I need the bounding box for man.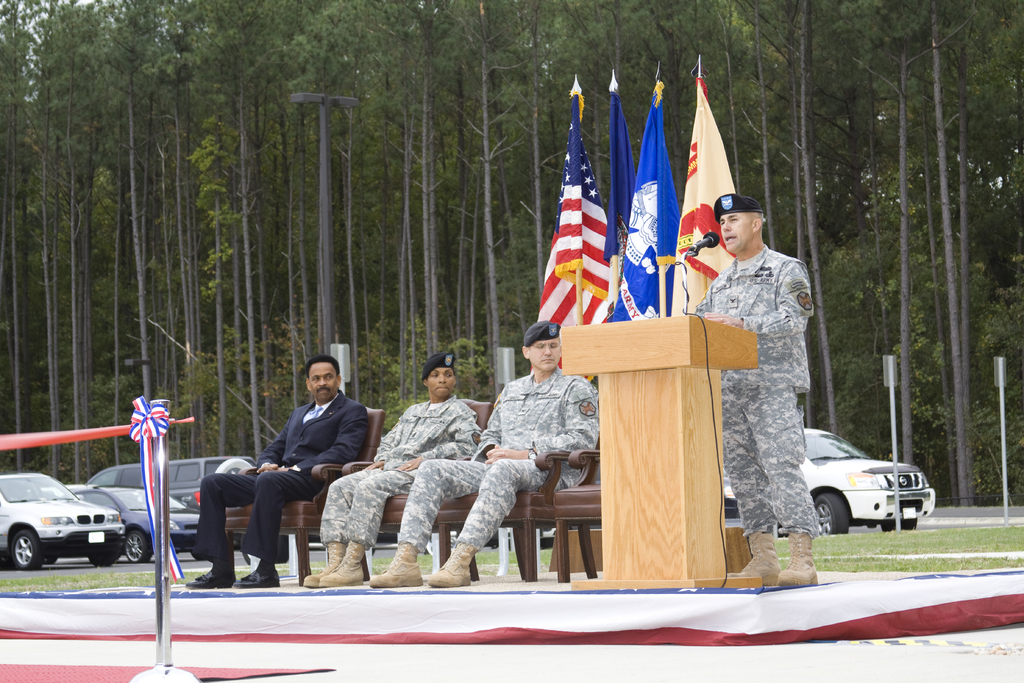
Here it is: {"x1": 689, "y1": 194, "x2": 824, "y2": 585}.
